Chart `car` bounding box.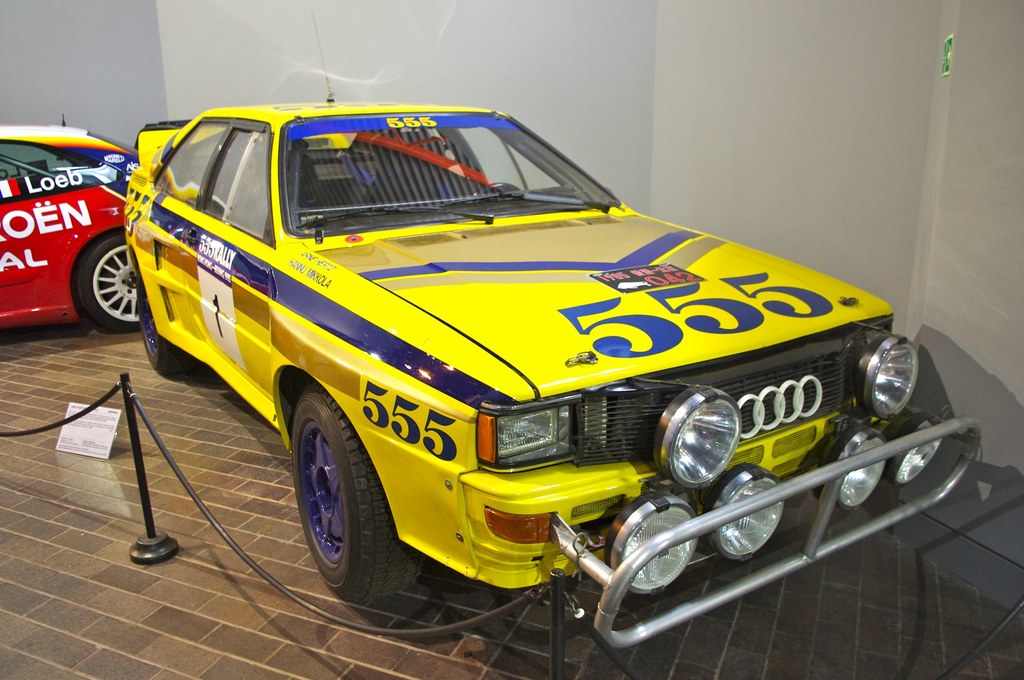
Charted: (x1=123, y1=13, x2=981, y2=649).
